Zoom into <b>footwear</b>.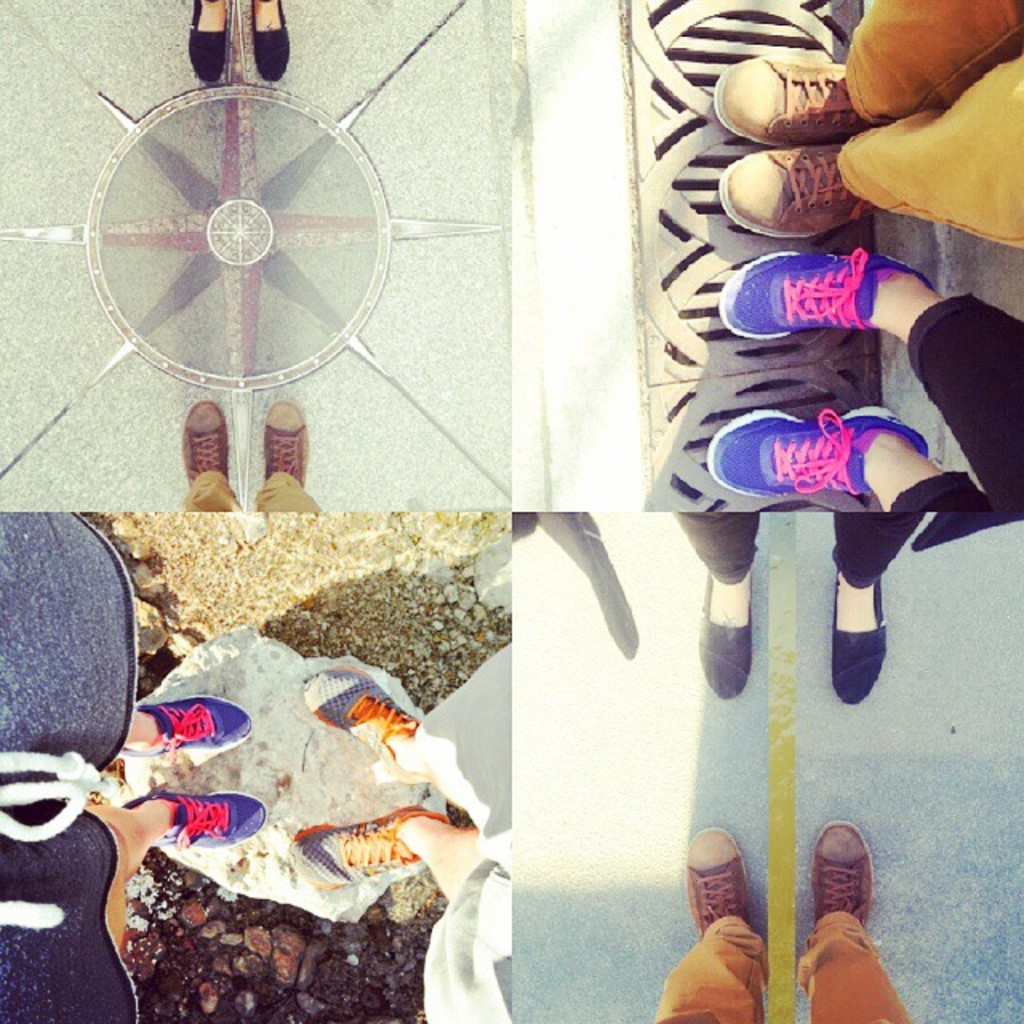
Zoom target: (x1=181, y1=395, x2=232, y2=483).
